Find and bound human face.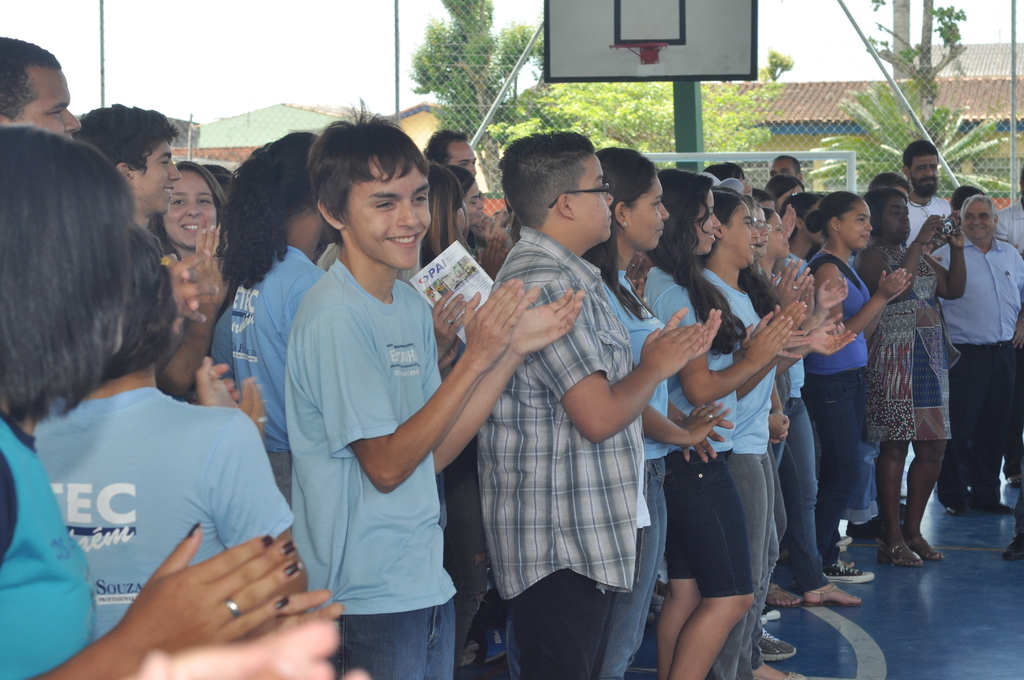
Bound: crop(760, 151, 808, 175).
